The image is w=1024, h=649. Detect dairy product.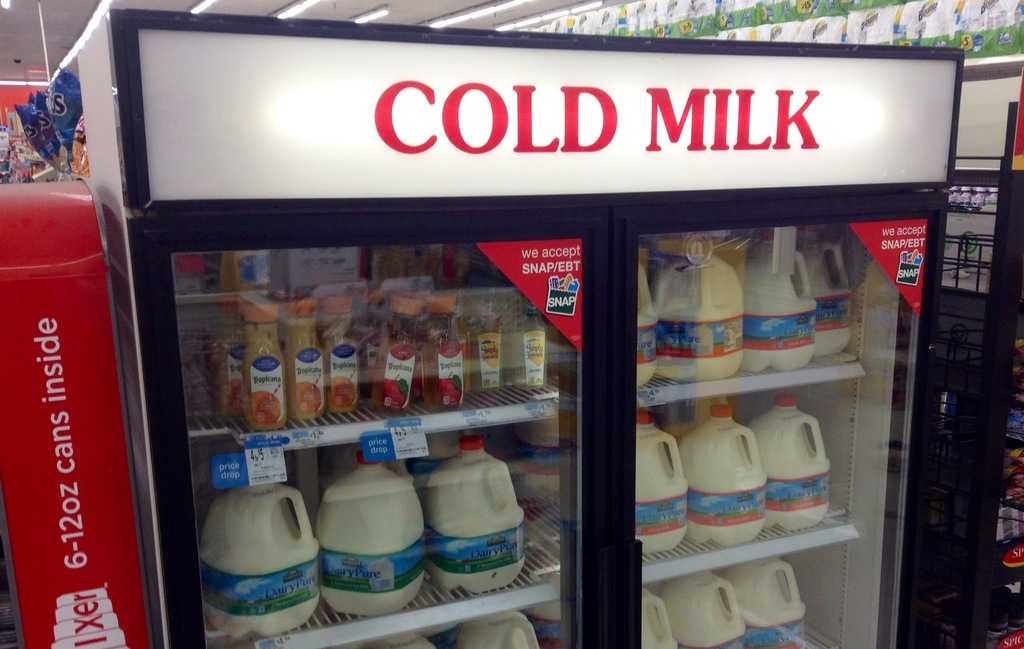
Detection: bbox=(431, 465, 521, 569).
